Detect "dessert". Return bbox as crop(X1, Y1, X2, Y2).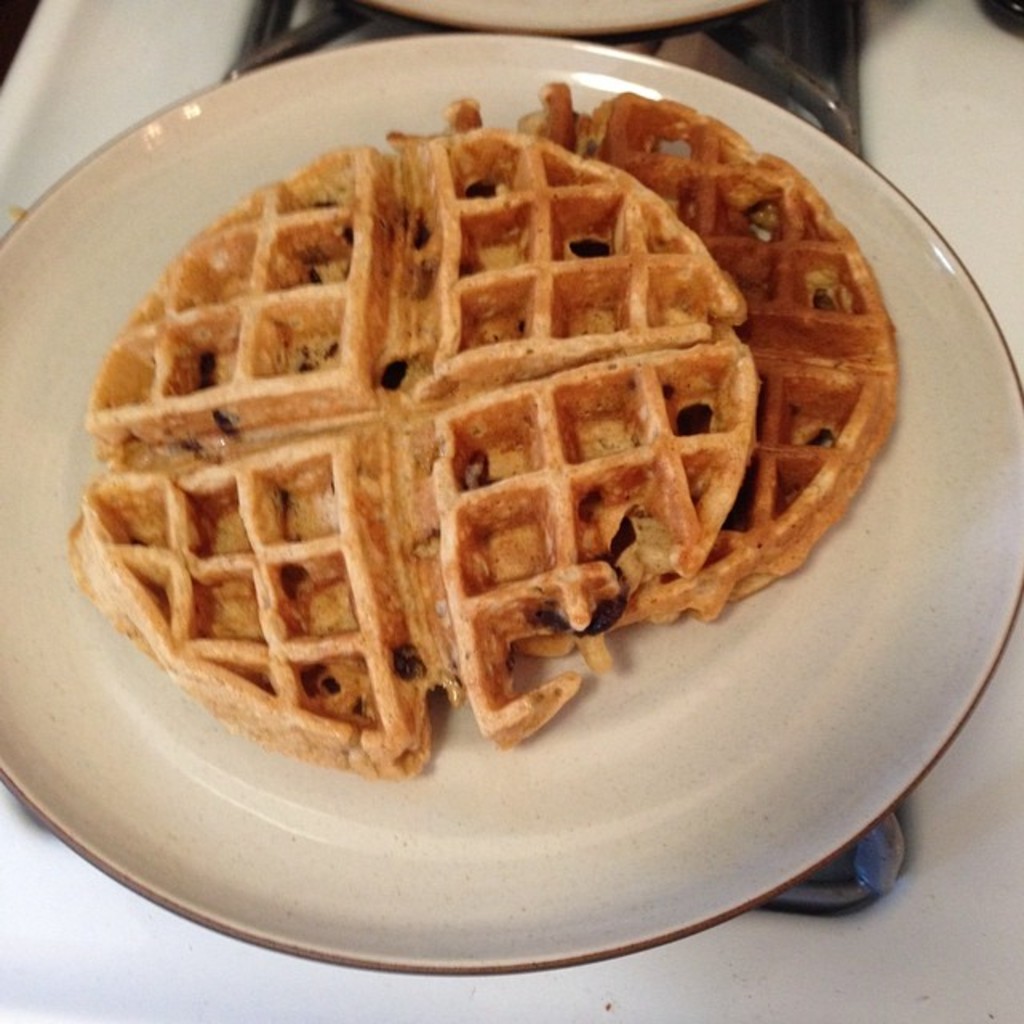
crop(443, 78, 898, 618).
